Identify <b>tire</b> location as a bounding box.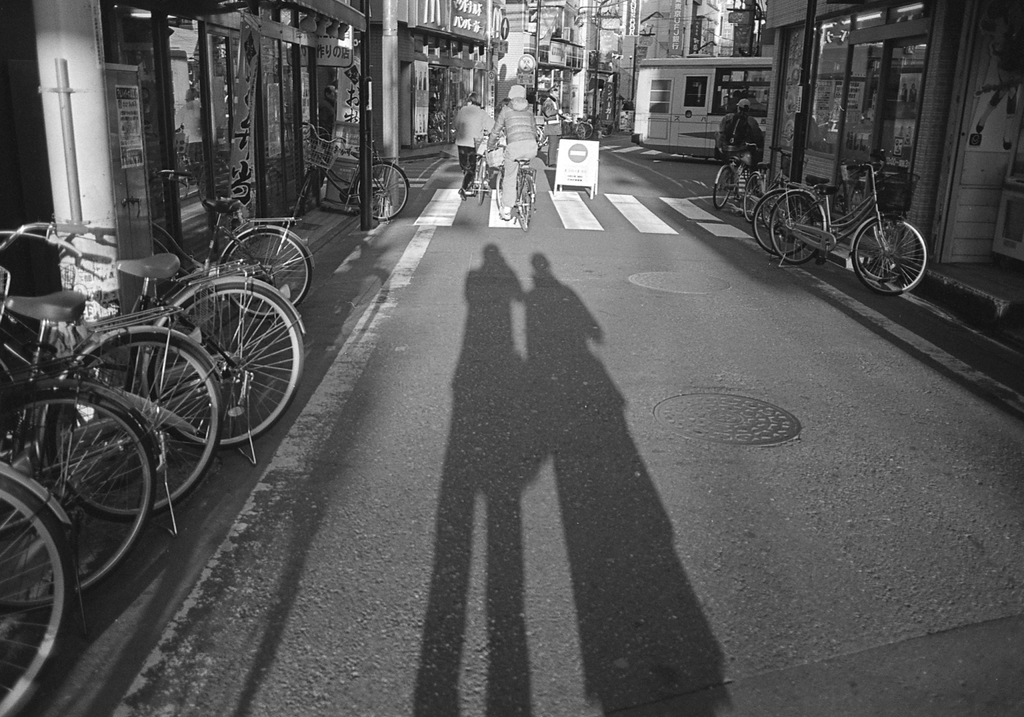
region(537, 126, 547, 146).
